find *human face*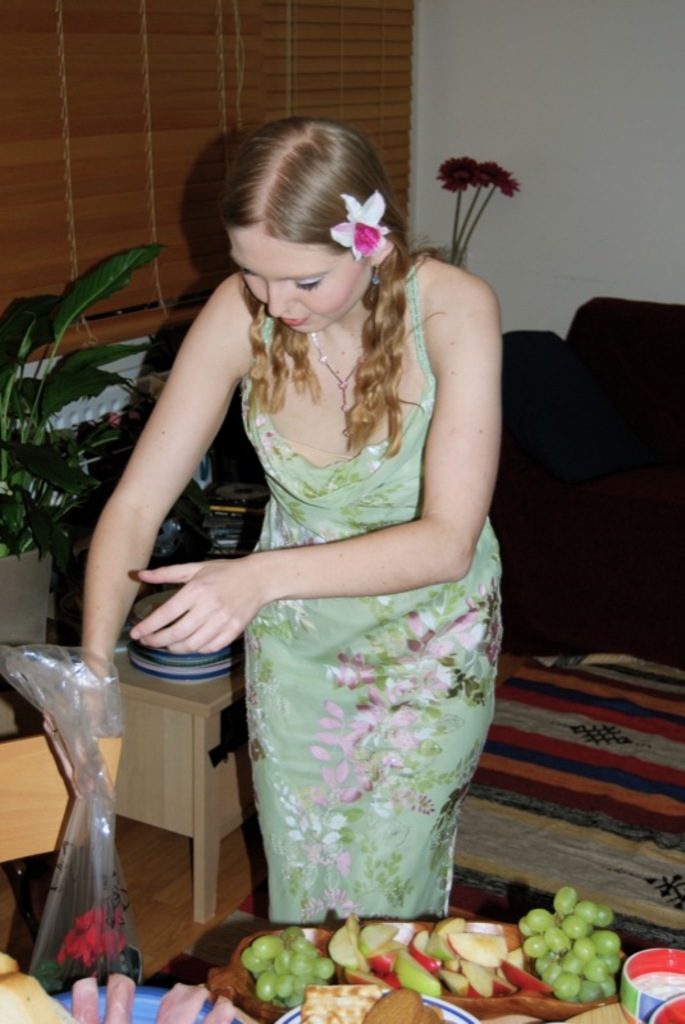
{"left": 227, "top": 232, "right": 374, "bottom": 332}
